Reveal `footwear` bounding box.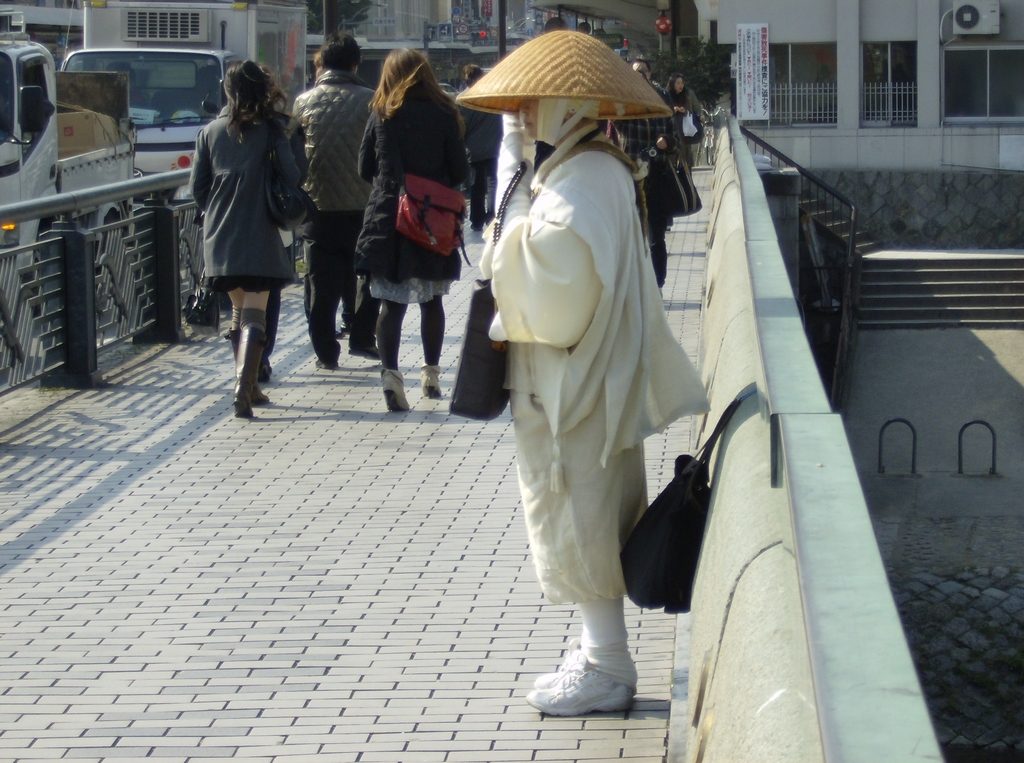
Revealed: [x1=234, y1=318, x2=254, y2=419].
